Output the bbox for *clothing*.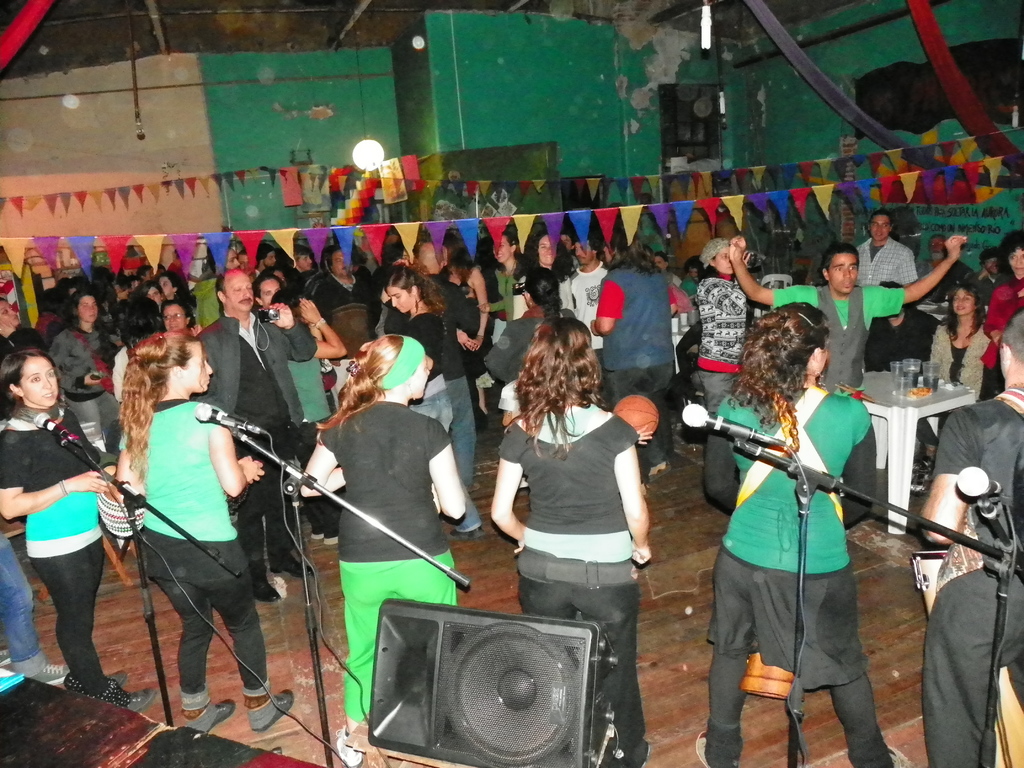
x1=536, y1=256, x2=559, y2=318.
